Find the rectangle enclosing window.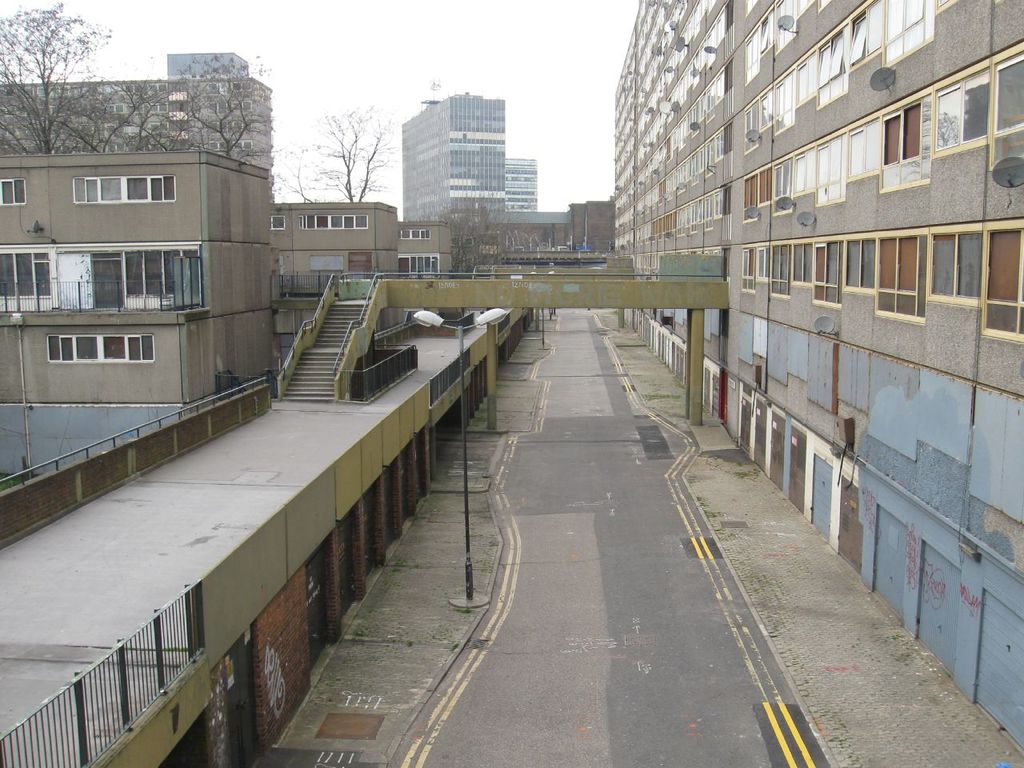
[411, 254, 441, 274].
